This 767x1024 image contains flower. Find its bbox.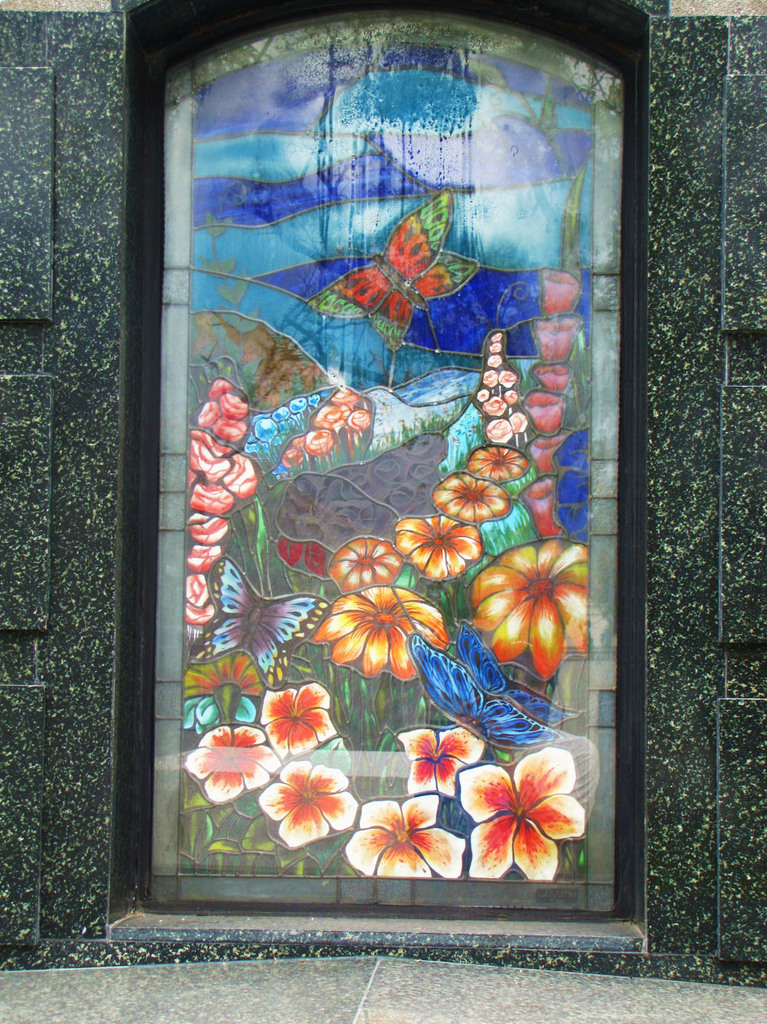
select_region(525, 388, 565, 435).
